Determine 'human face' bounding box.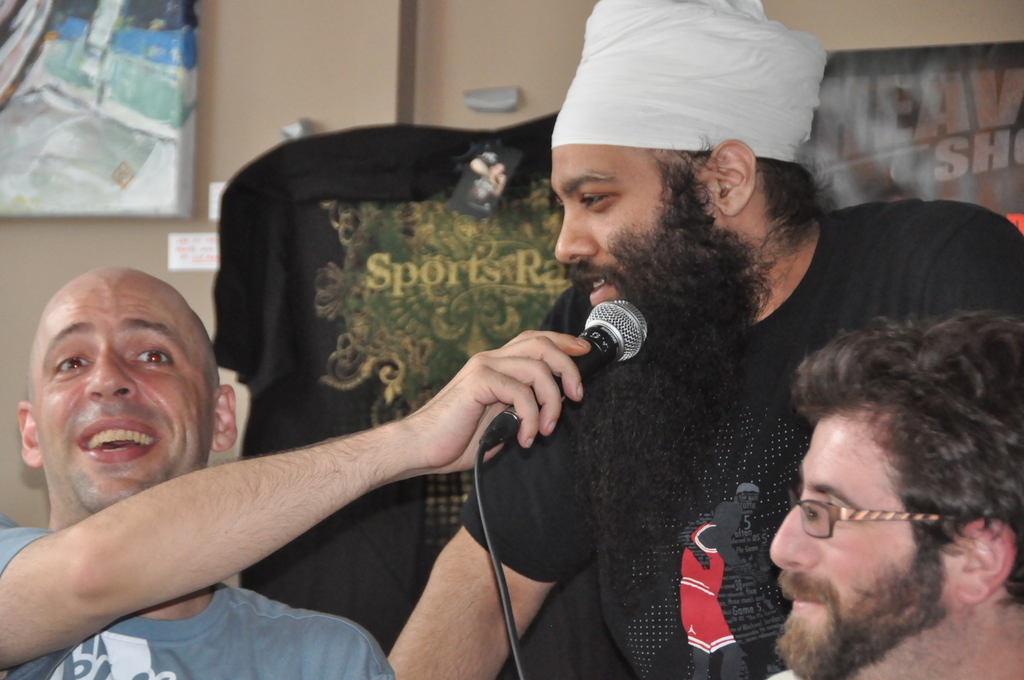
Determined: left=549, top=147, right=729, bottom=339.
